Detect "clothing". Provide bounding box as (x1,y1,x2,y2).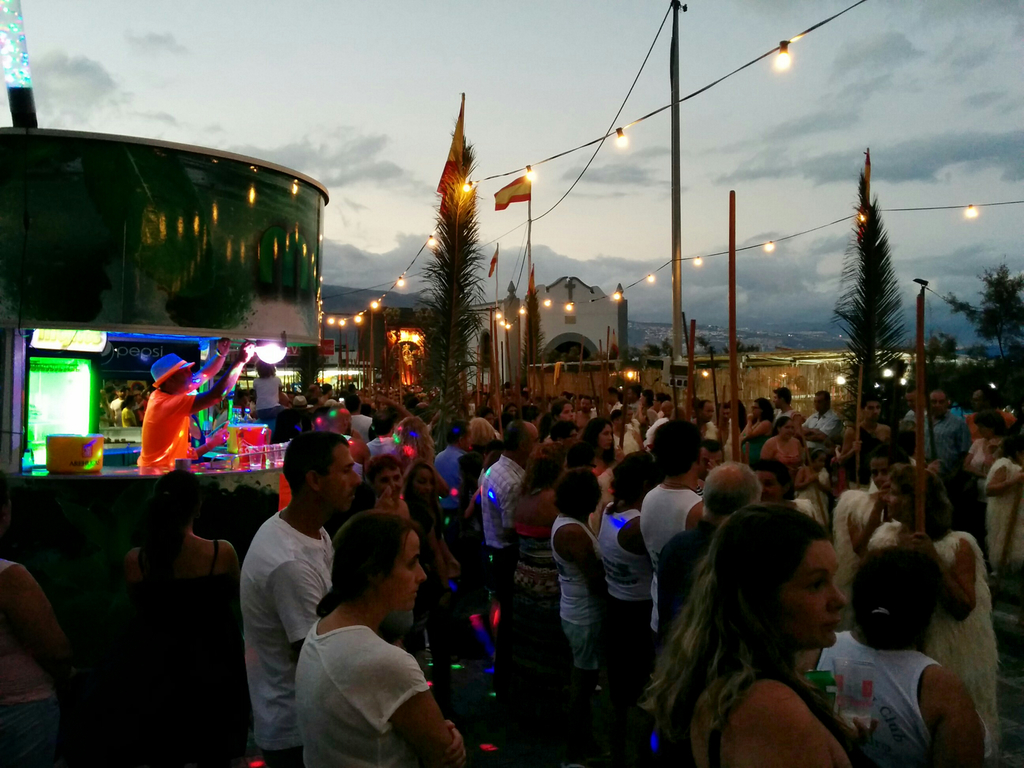
(552,514,593,675).
